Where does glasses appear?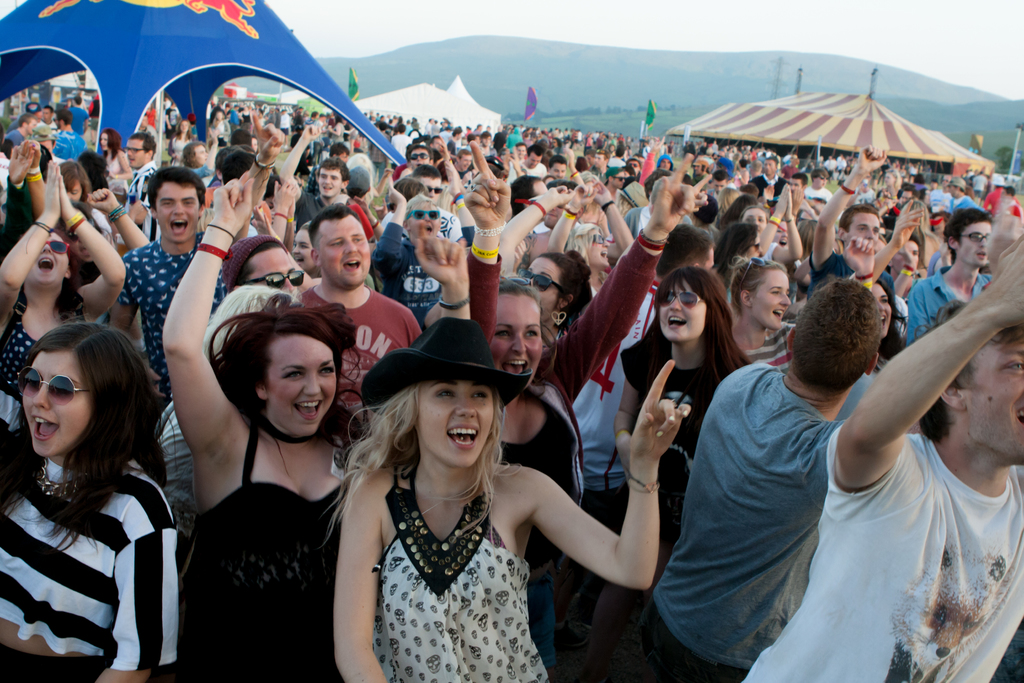
Appears at bbox=[236, 267, 305, 293].
